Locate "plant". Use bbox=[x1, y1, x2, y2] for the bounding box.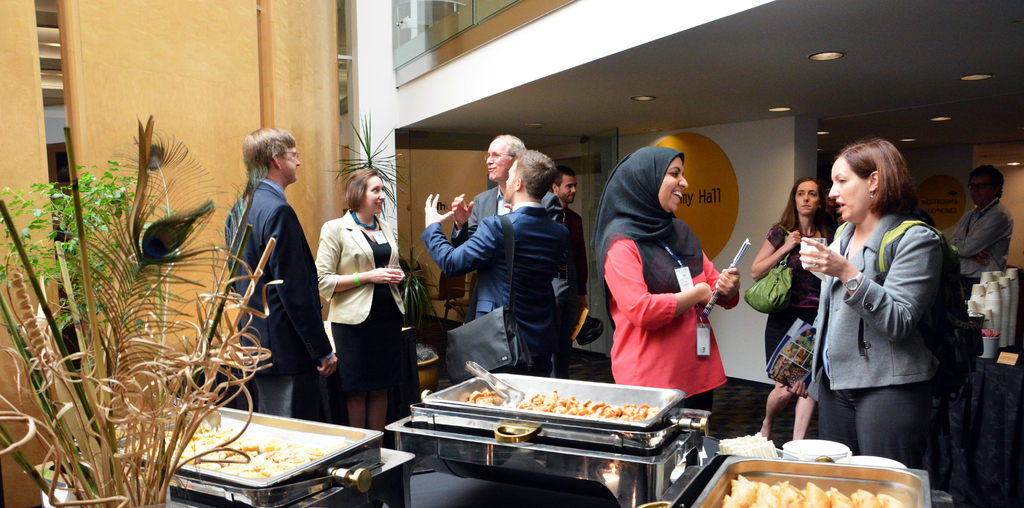
bbox=[326, 111, 412, 246].
